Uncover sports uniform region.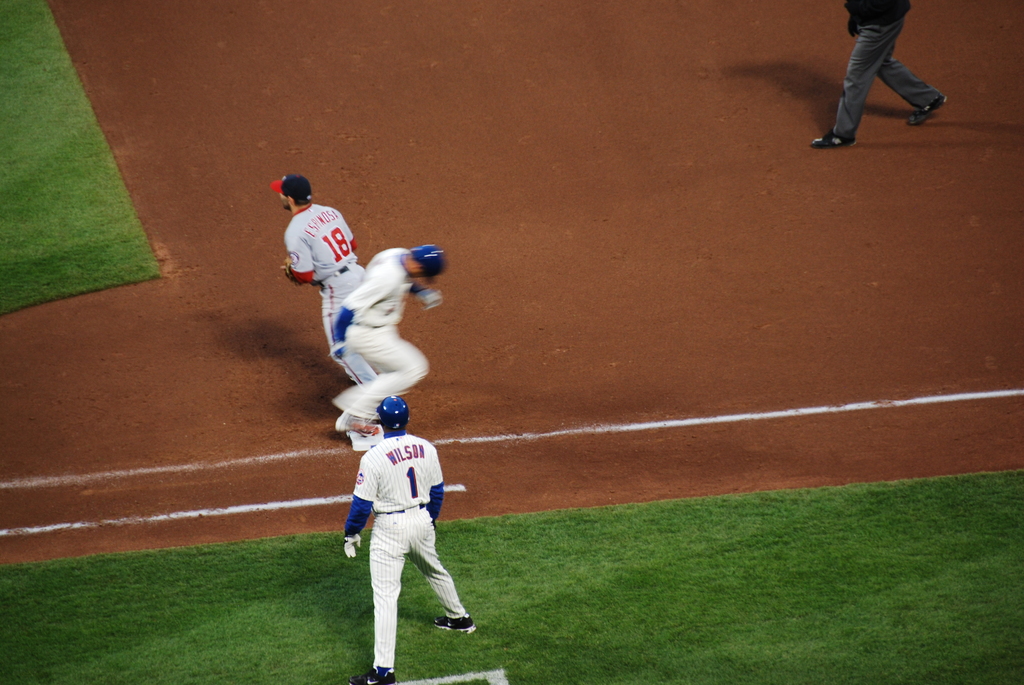
Uncovered: {"x1": 334, "y1": 248, "x2": 441, "y2": 449}.
